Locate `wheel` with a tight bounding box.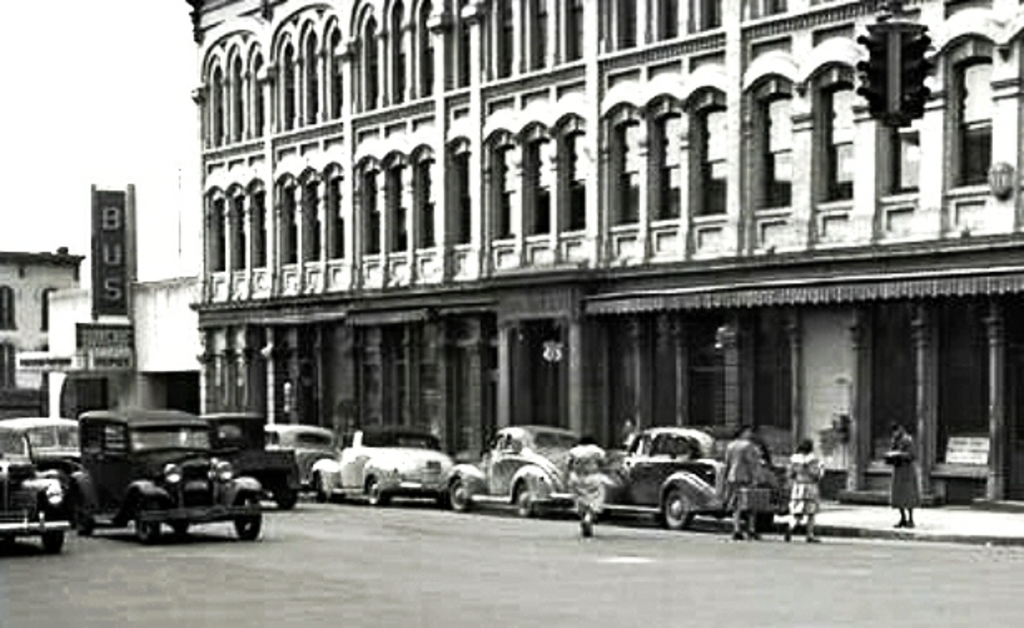
rect(659, 487, 696, 534).
